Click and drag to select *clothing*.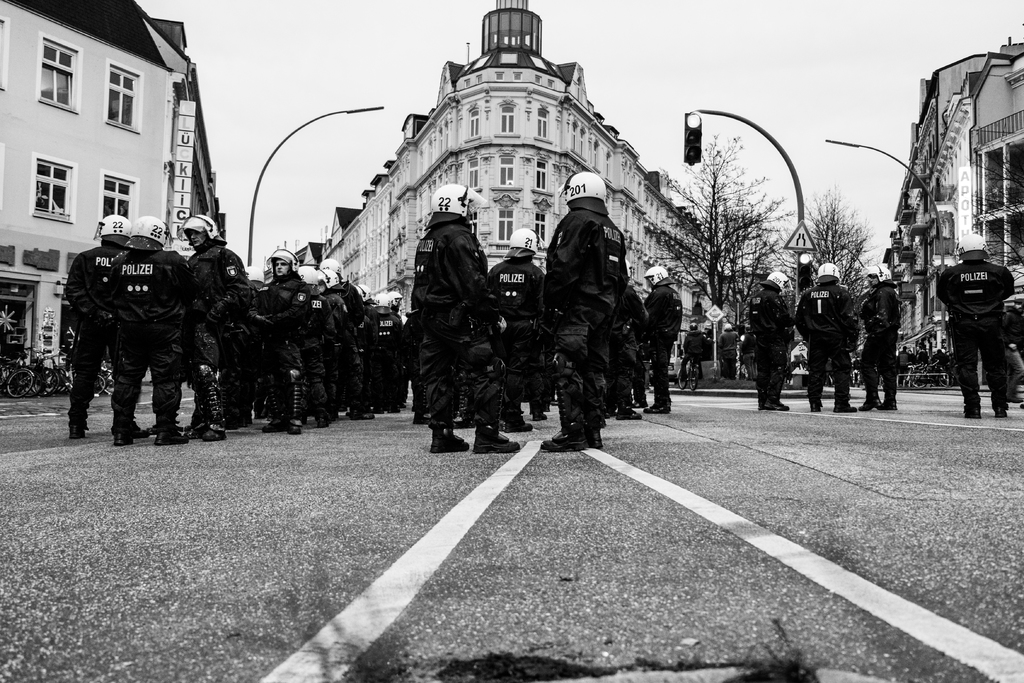
Selection: left=244, top=260, right=308, bottom=422.
